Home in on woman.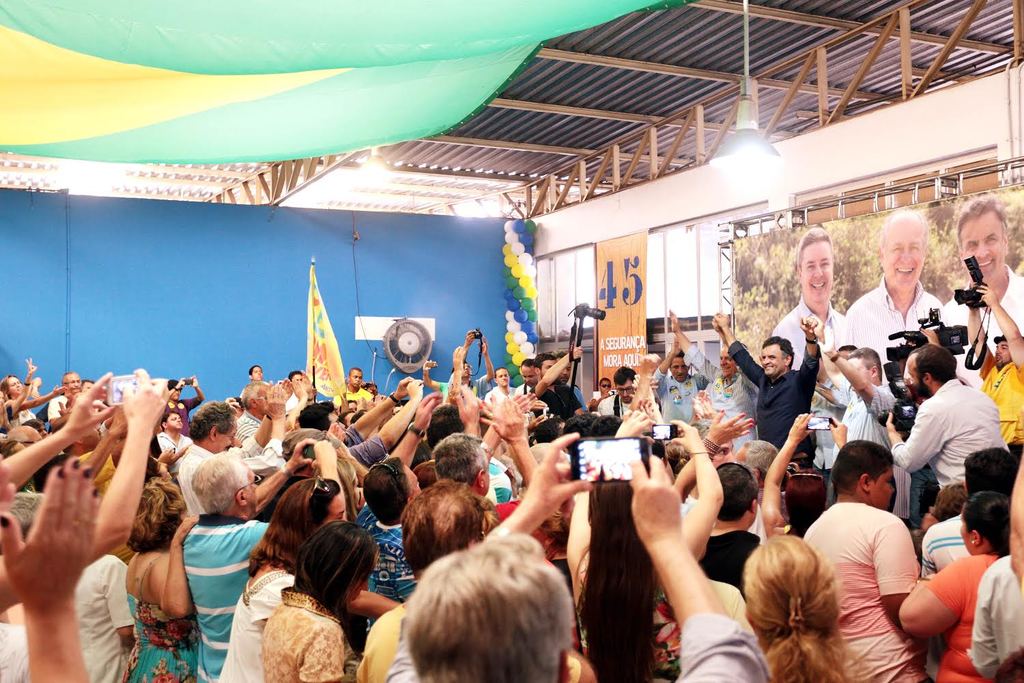
Homed in at locate(0, 354, 63, 427).
